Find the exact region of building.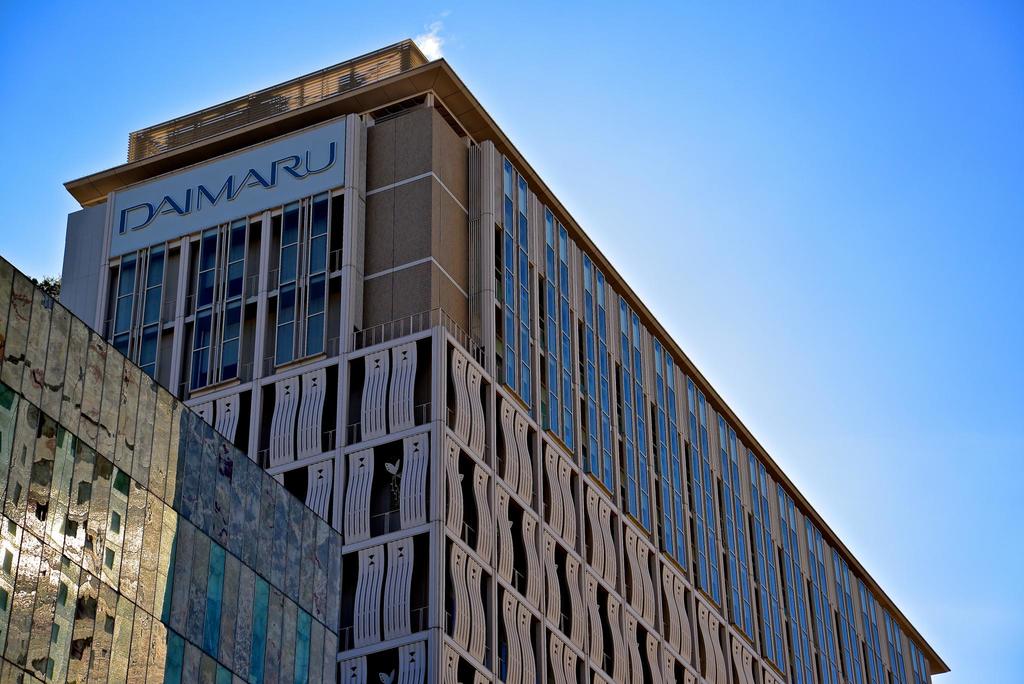
Exact region: l=54, t=35, r=950, b=683.
